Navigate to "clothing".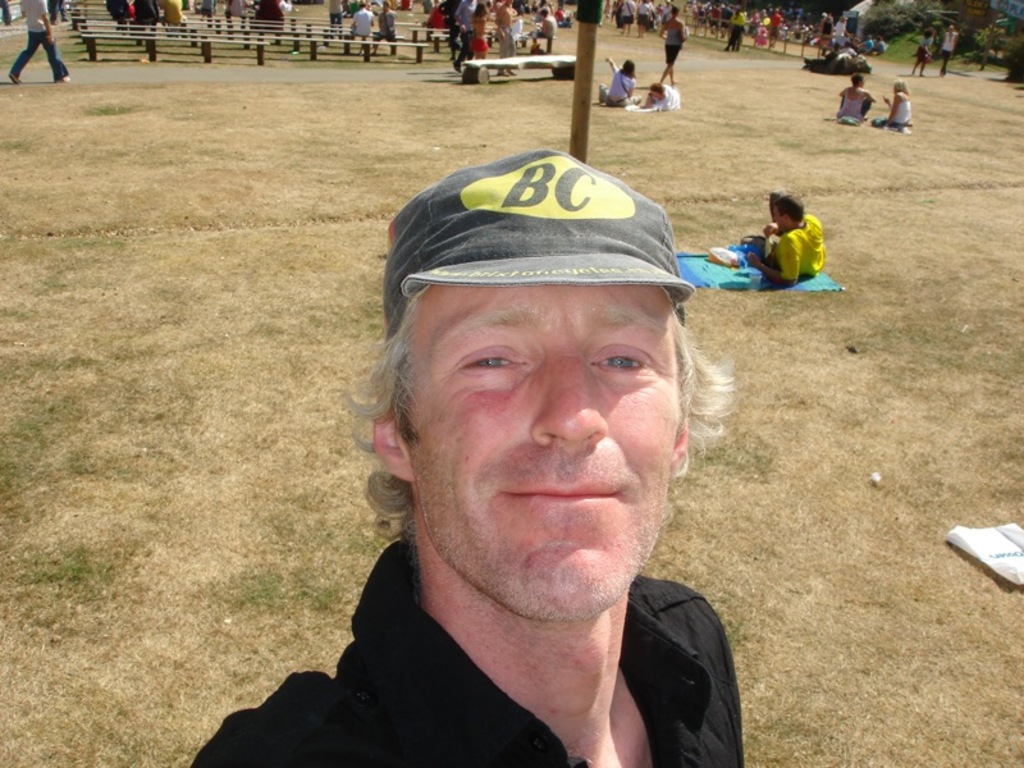
Navigation target: locate(224, 0, 248, 33).
